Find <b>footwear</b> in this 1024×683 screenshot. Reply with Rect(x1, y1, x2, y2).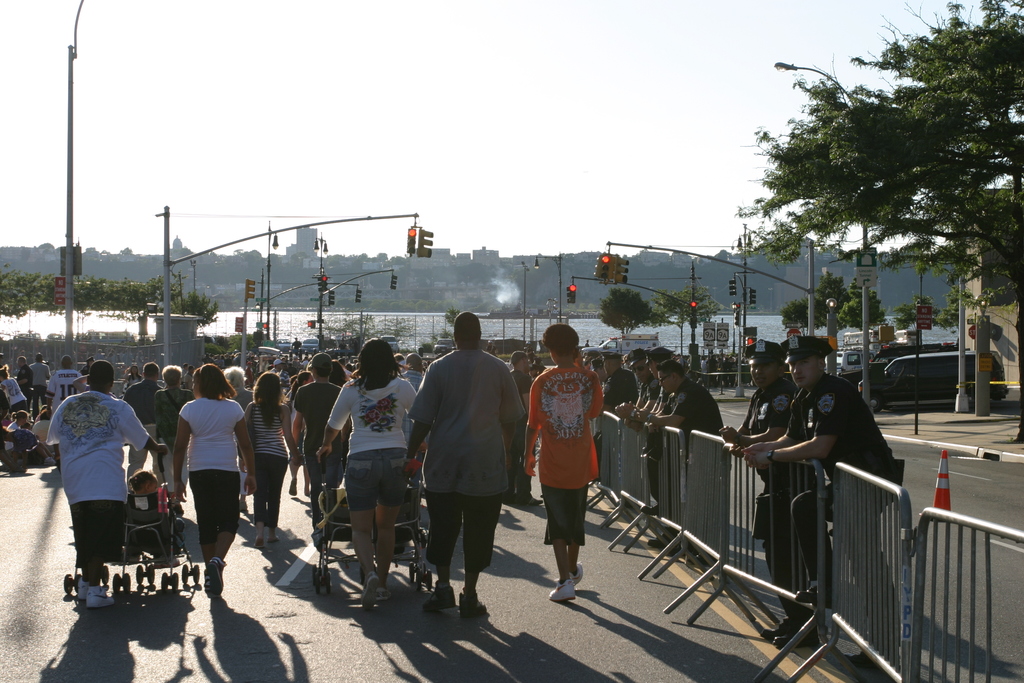
Rect(202, 552, 221, 598).
